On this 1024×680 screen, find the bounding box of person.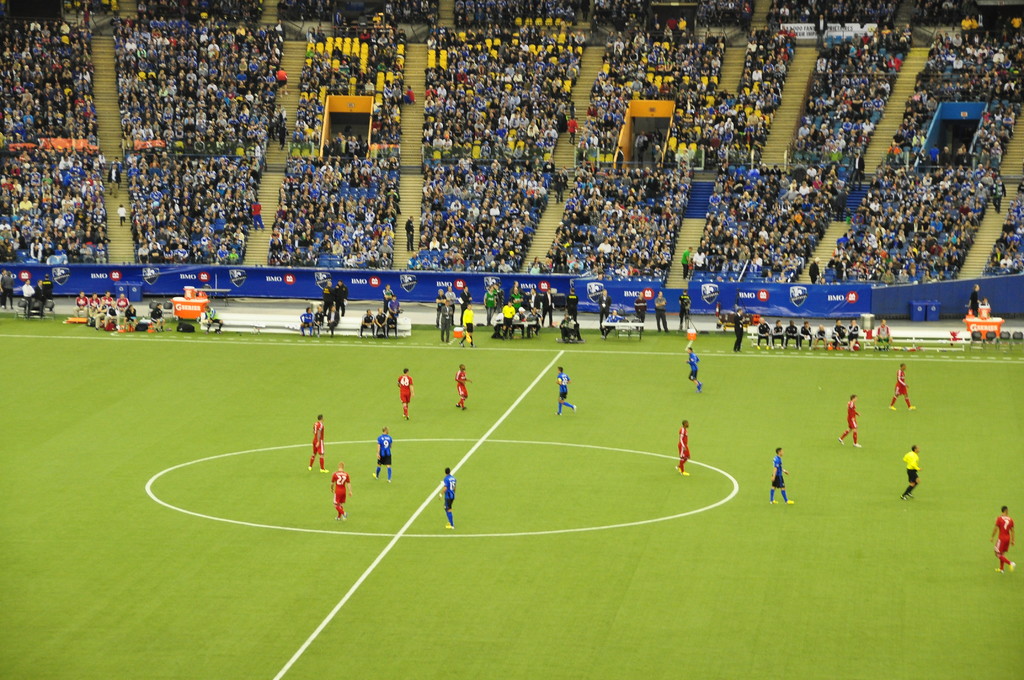
Bounding box: locate(689, 344, 699, 391).
